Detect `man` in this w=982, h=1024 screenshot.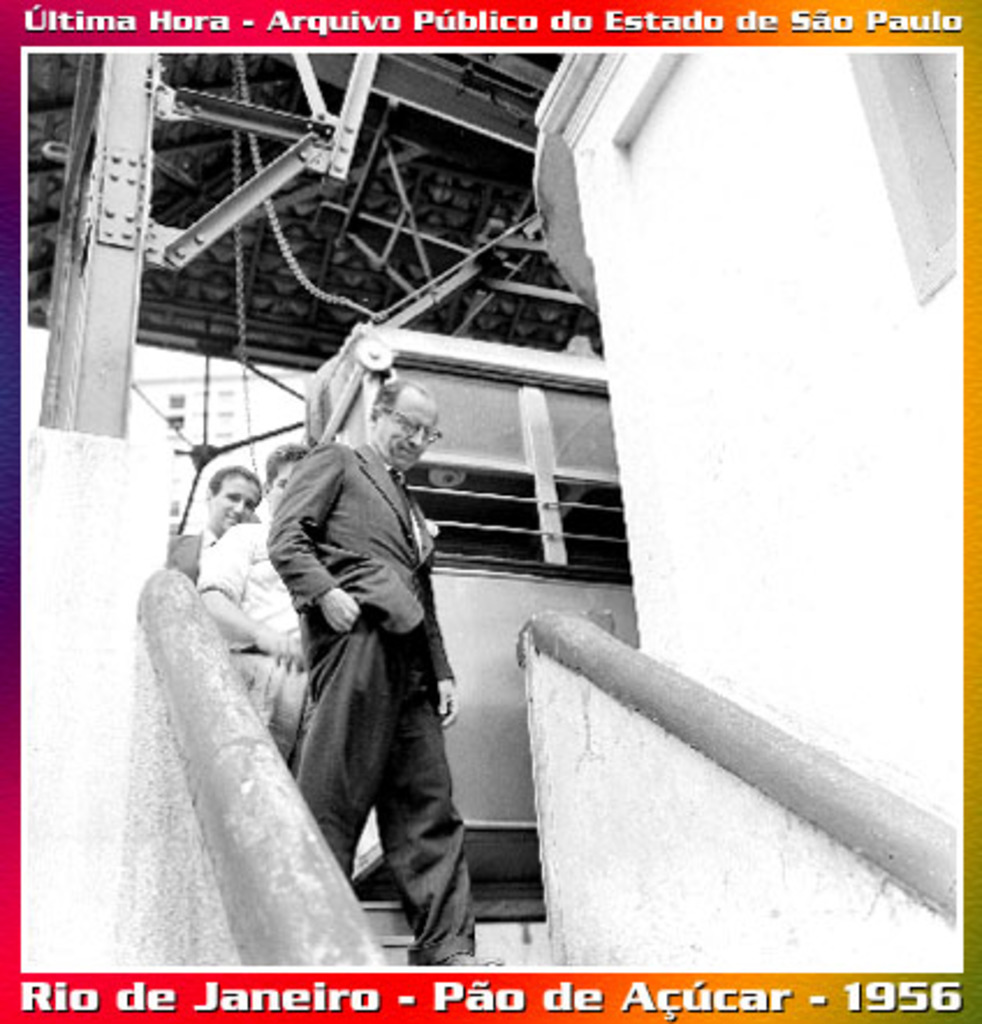
Detection: l=197, t=436, r=299, b=769.
